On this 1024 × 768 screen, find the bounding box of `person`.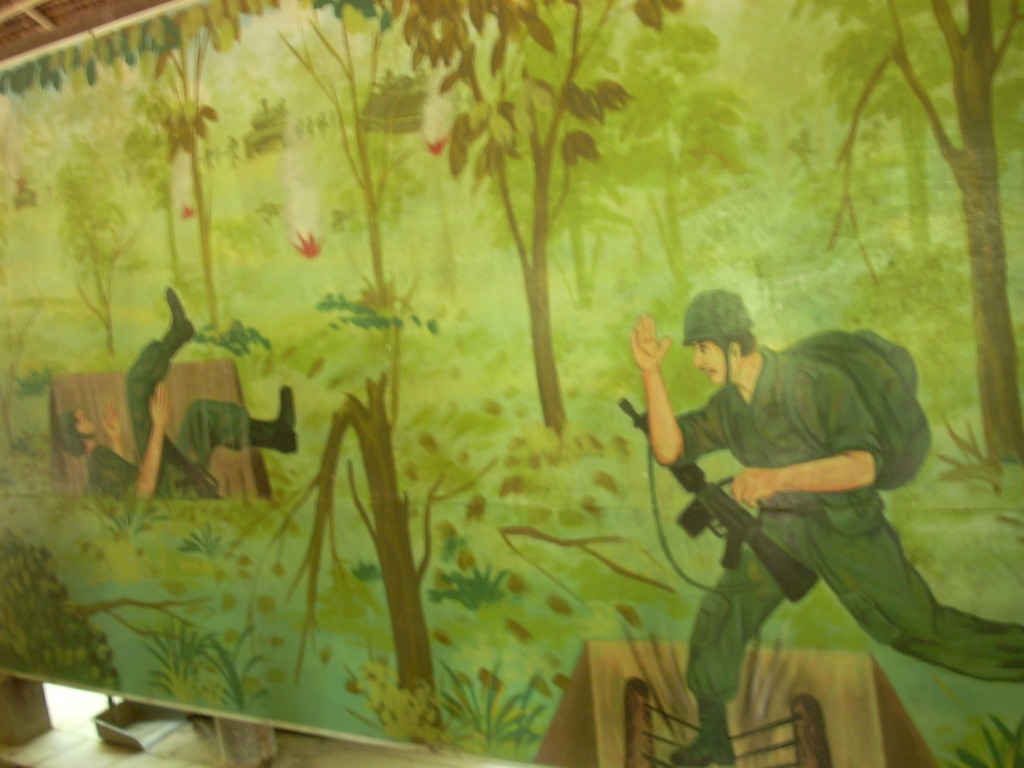
Bounding box: detection(59, 286, 298, 495).
